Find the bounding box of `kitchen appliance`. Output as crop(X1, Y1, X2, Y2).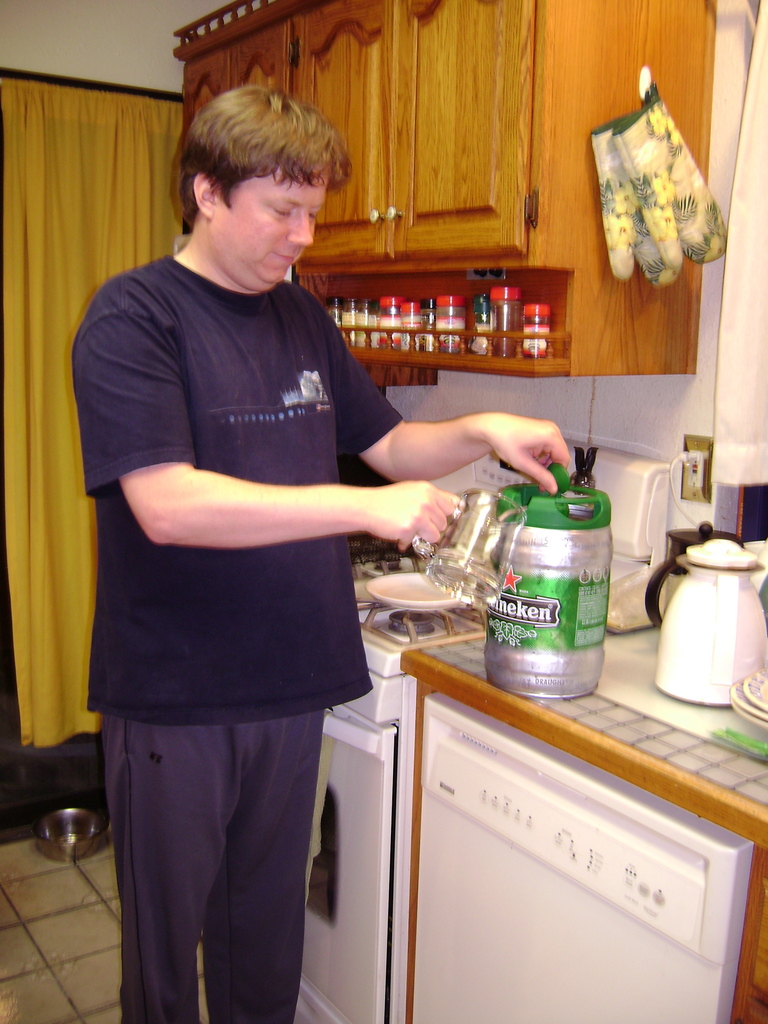
crop(30, 803, 109, 867).
